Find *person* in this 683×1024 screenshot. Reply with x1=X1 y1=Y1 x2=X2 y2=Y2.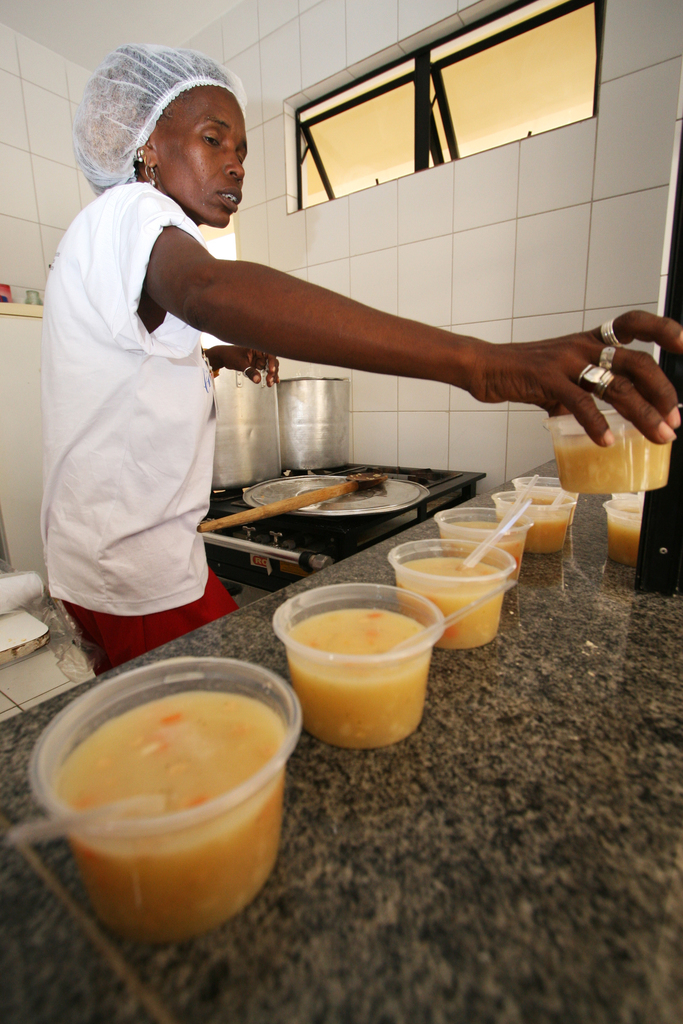
x1=26 y1=33 x2=682 y2=679.
